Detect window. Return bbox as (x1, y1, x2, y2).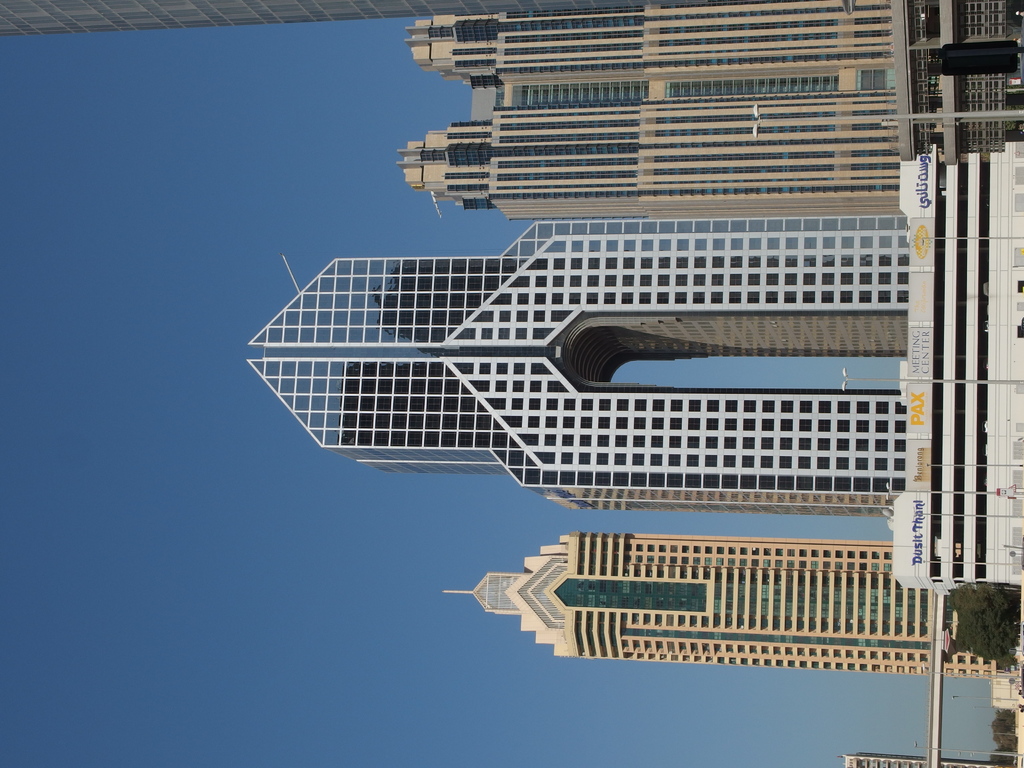
(898, 271, 909, 283).
